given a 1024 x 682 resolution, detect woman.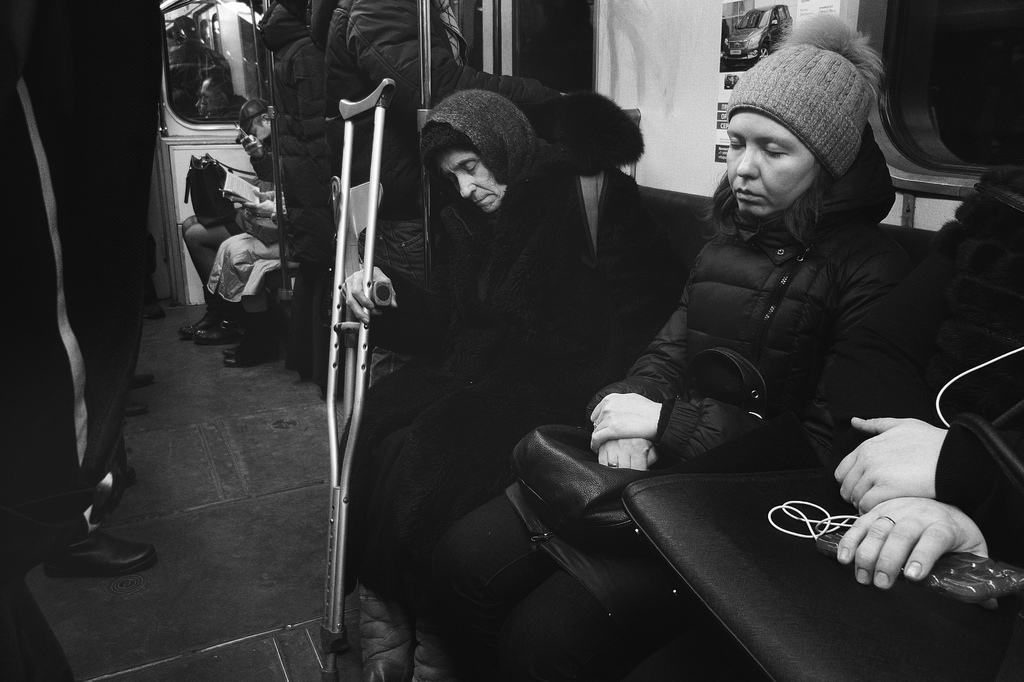
x1=178, y1=87, x2=272, y2=344.
